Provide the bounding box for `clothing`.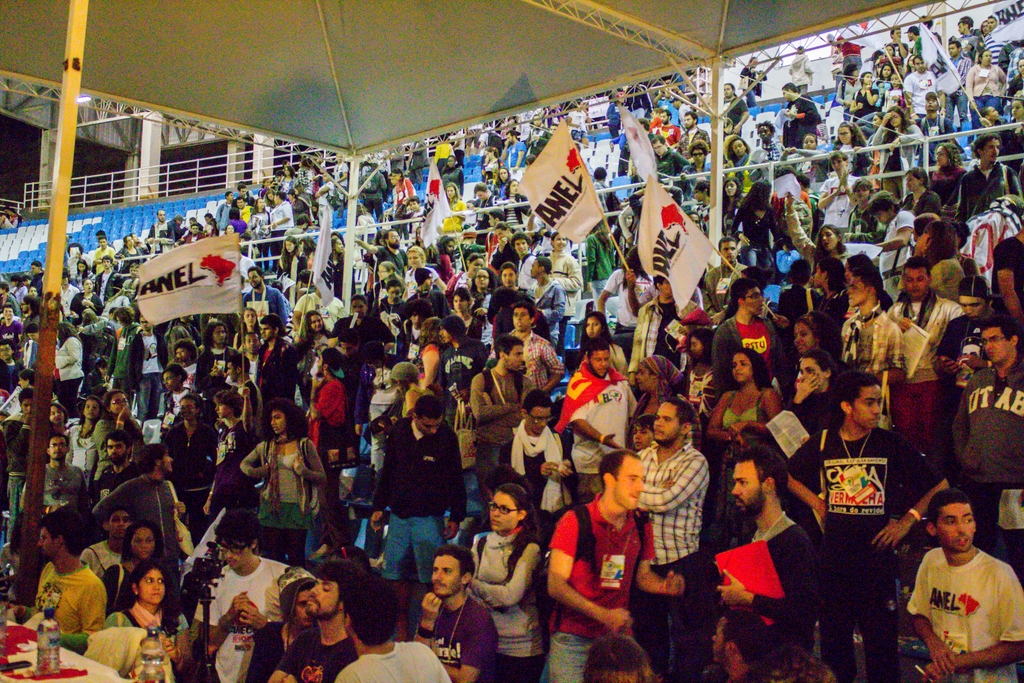
crop(708, 309, 779, 369).
